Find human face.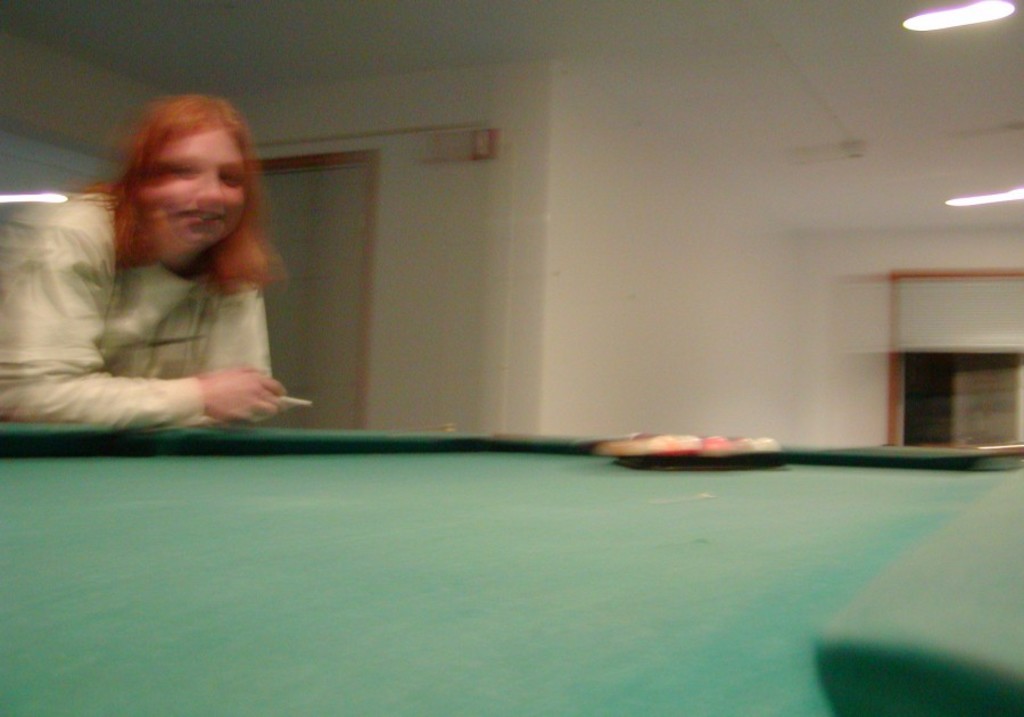
126,109,248,248.
